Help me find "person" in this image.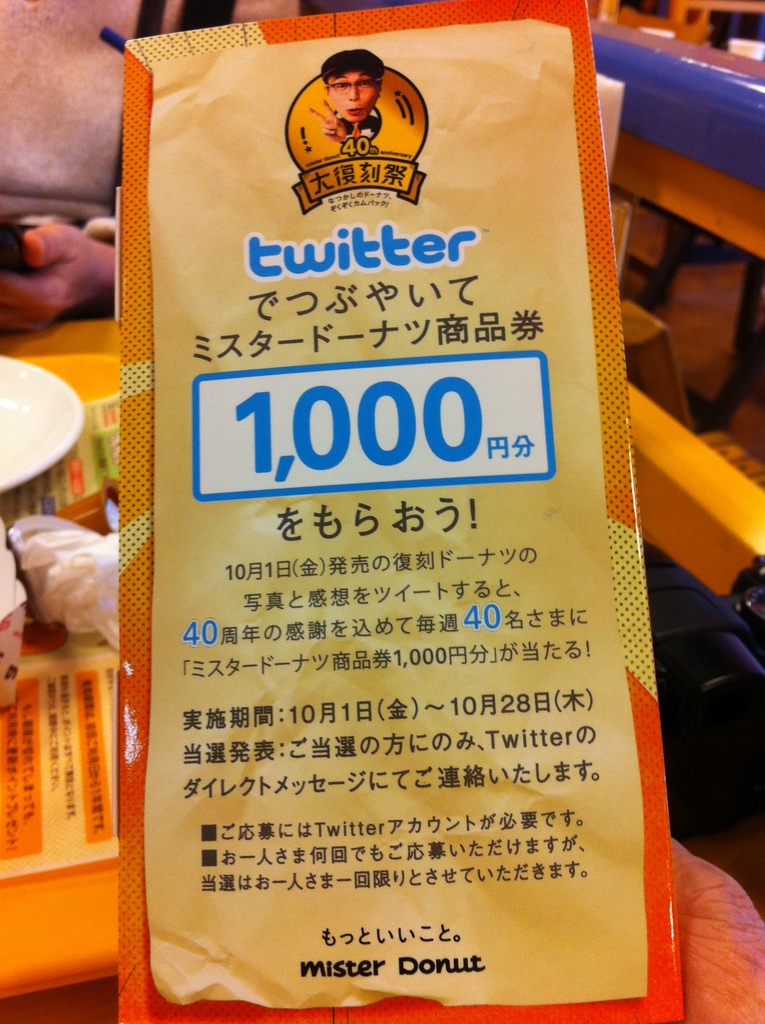
Found it: l=308, t=44, r=405, b=159.
